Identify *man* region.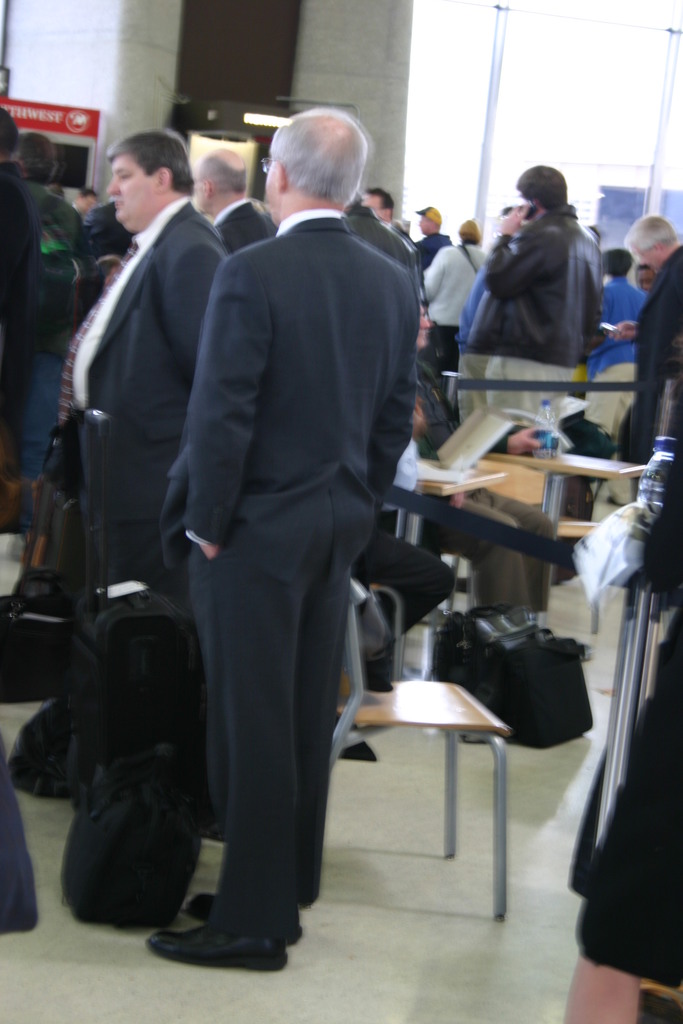
Region: bbox=(460, 162, 604, 448).
